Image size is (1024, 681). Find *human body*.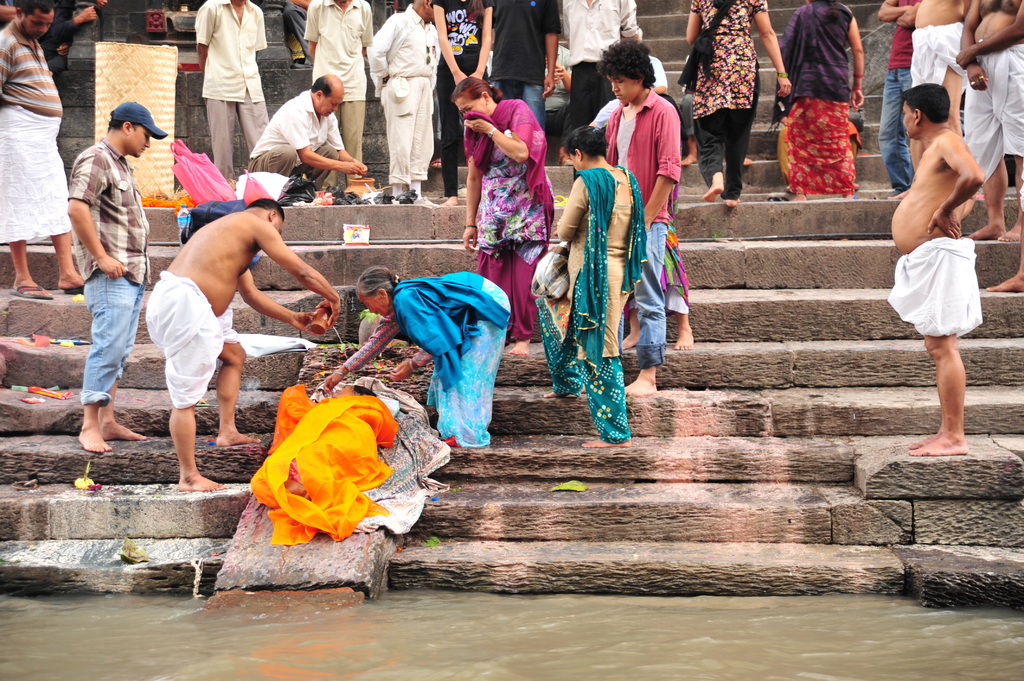
region(601, 93, 696, 390).
